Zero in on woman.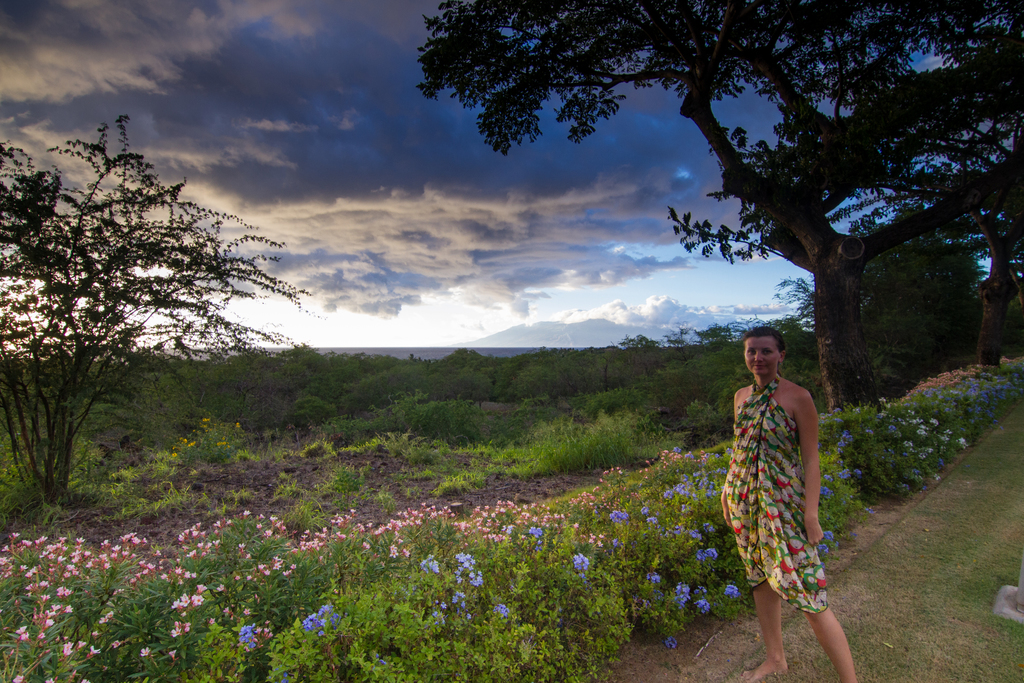
Zeroed in: 720:308:846:662.
